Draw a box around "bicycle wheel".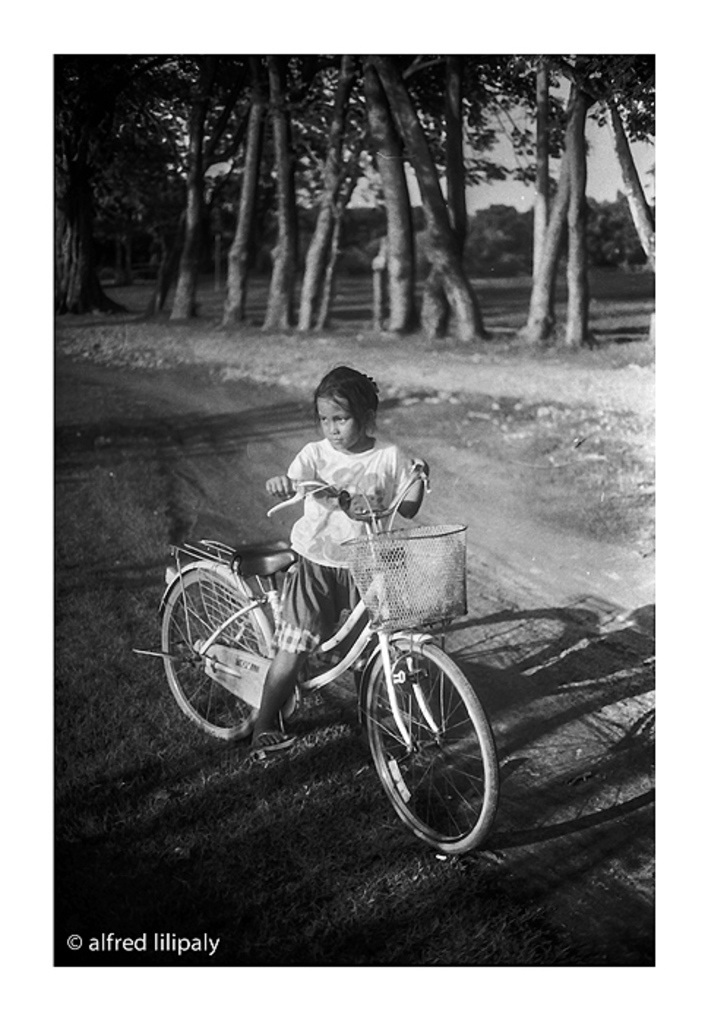
detection(152, 568, 279, 743).
